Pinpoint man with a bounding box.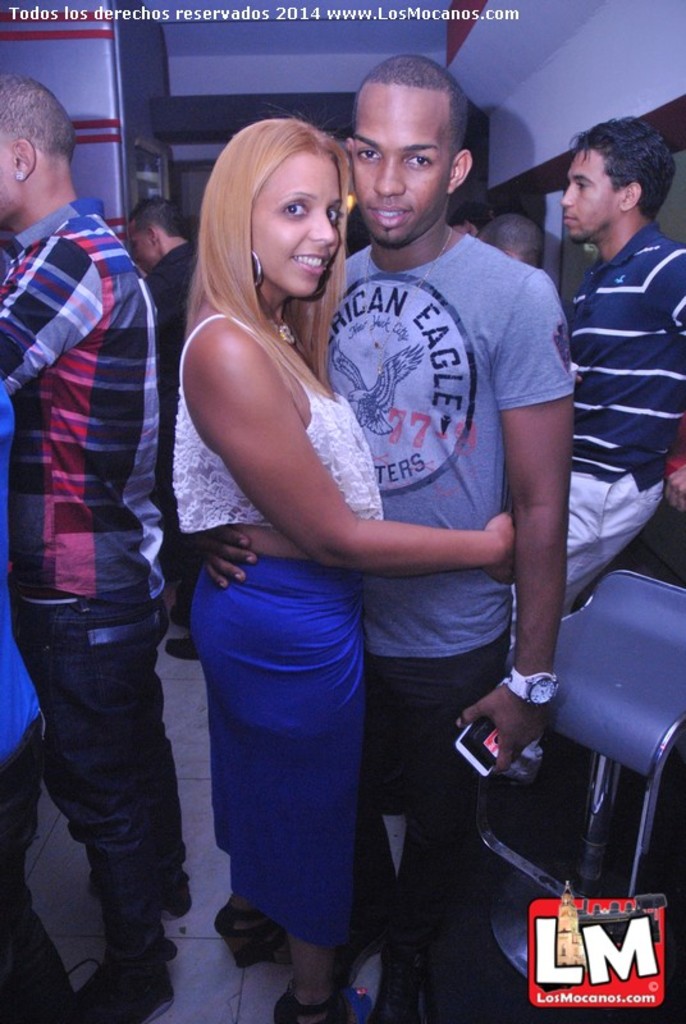
(124,192,192,626).
